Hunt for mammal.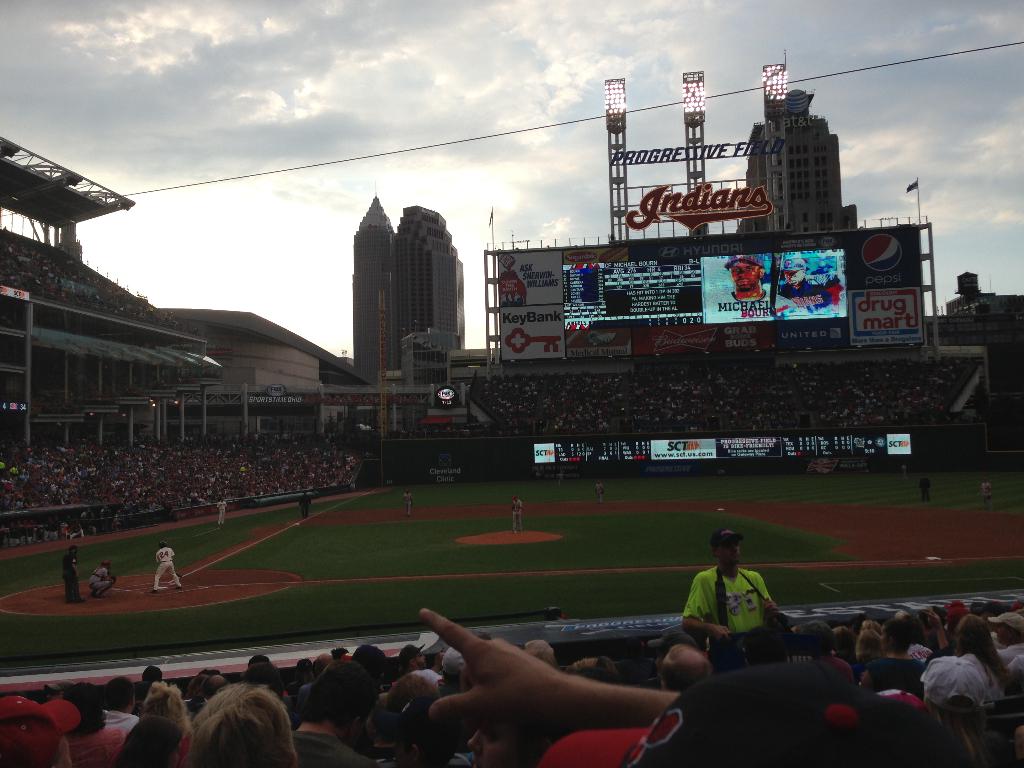
Hunted down at <box>151,541,180,591</box>.
